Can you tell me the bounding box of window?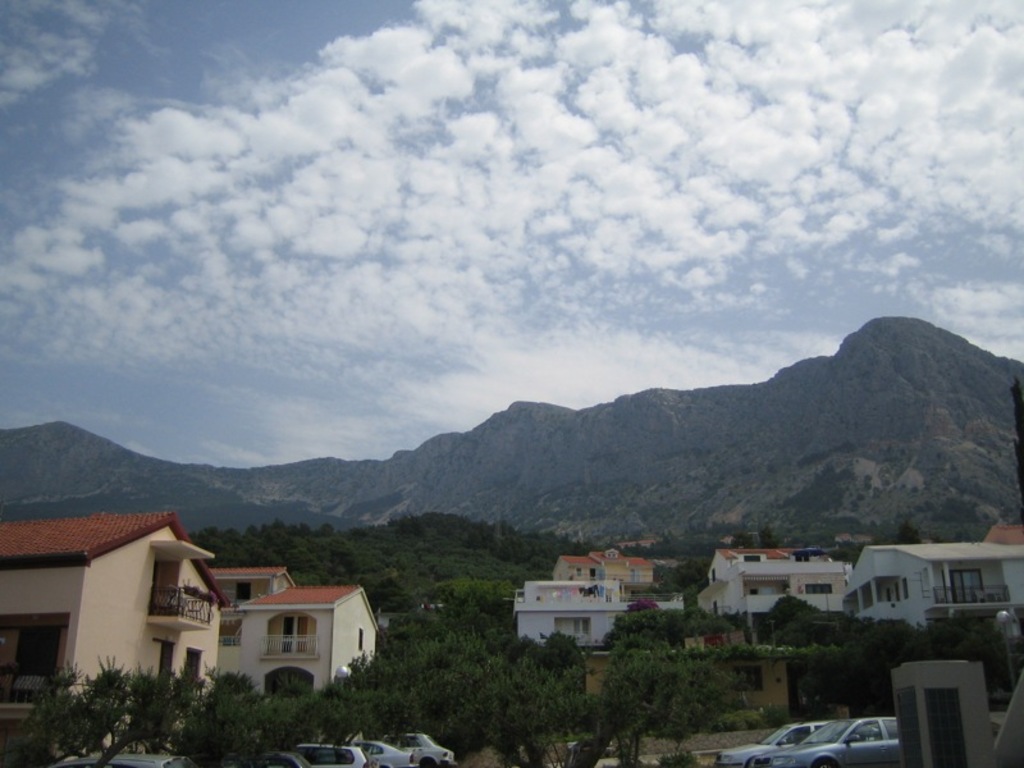
locate(728, 660, 764, 690).
